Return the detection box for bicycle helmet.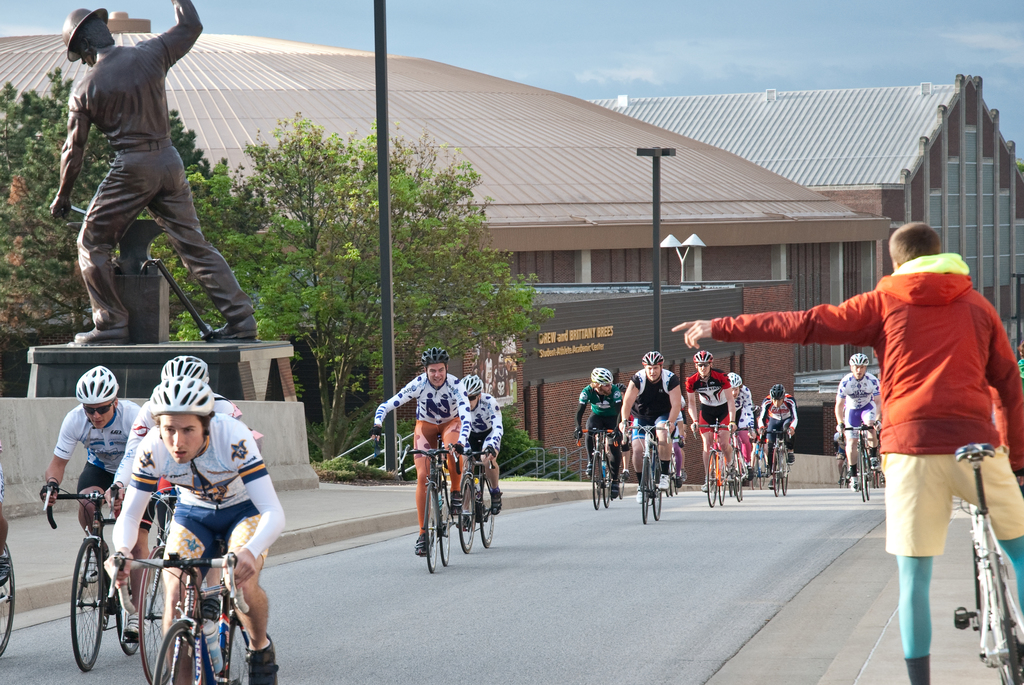
region(153, 379, 214, 412).
